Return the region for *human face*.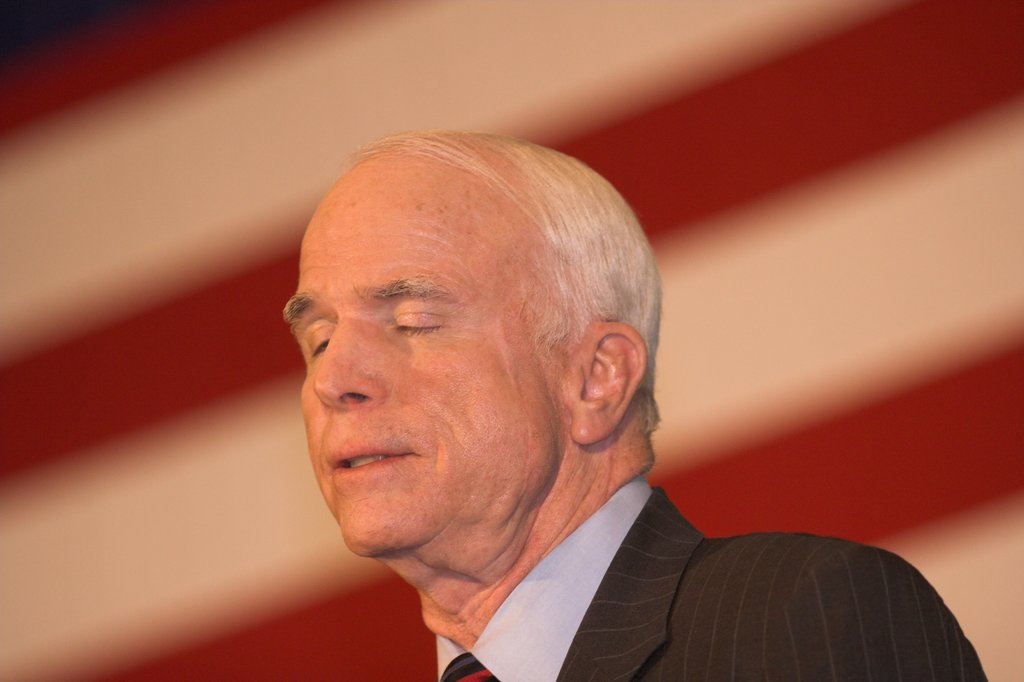
Rect(278, 159, 570, 553).
